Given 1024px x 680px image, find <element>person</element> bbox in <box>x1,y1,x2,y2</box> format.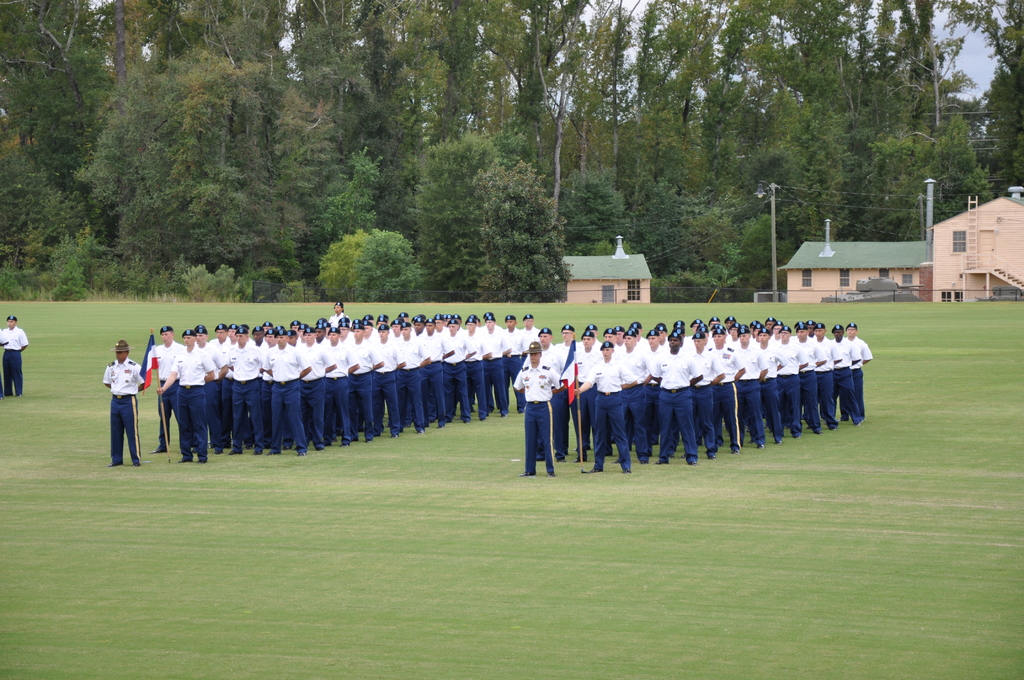
<box>0,317,29,396</box>.
